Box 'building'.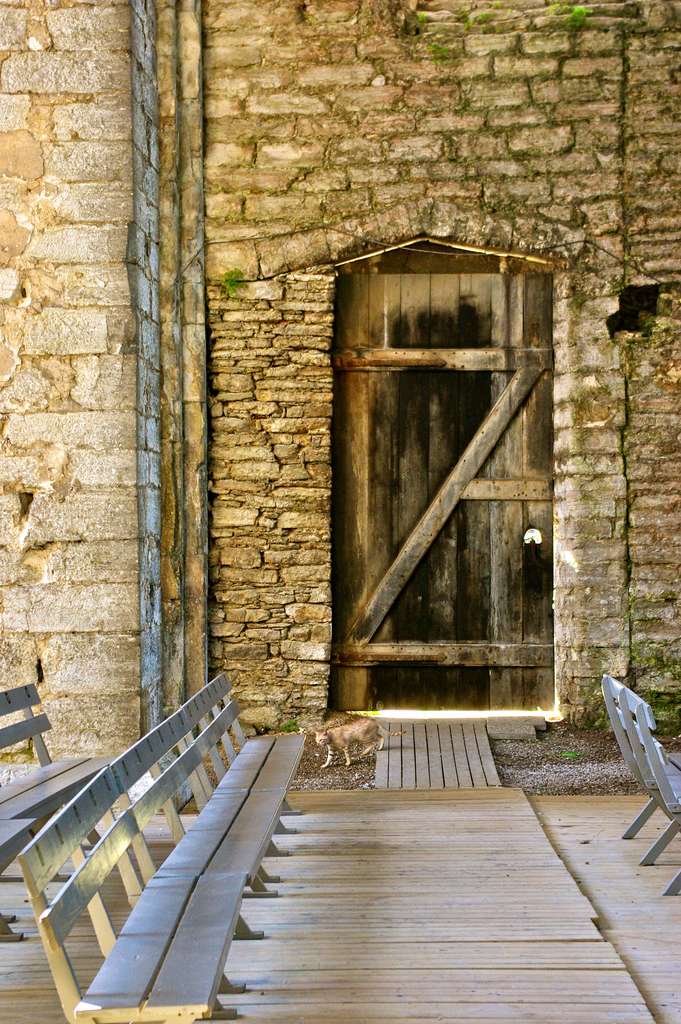
select_region(0, 4, 680, 1023).
